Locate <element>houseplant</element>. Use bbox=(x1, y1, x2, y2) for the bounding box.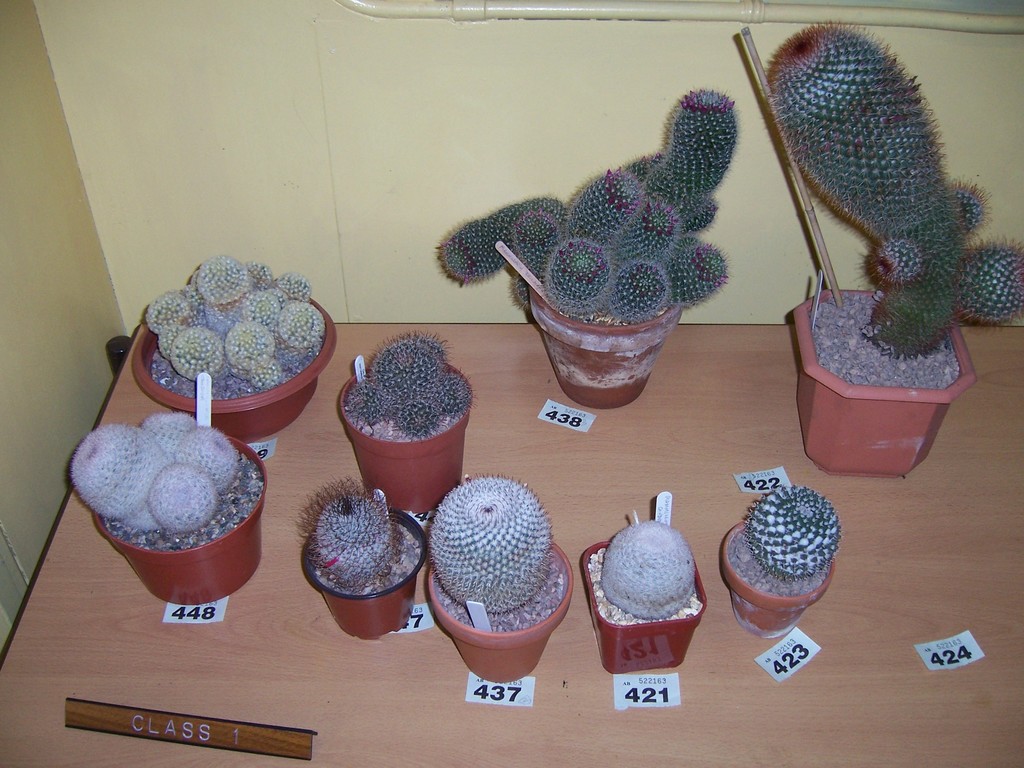
bbox=(578, 513, 709, 669).
